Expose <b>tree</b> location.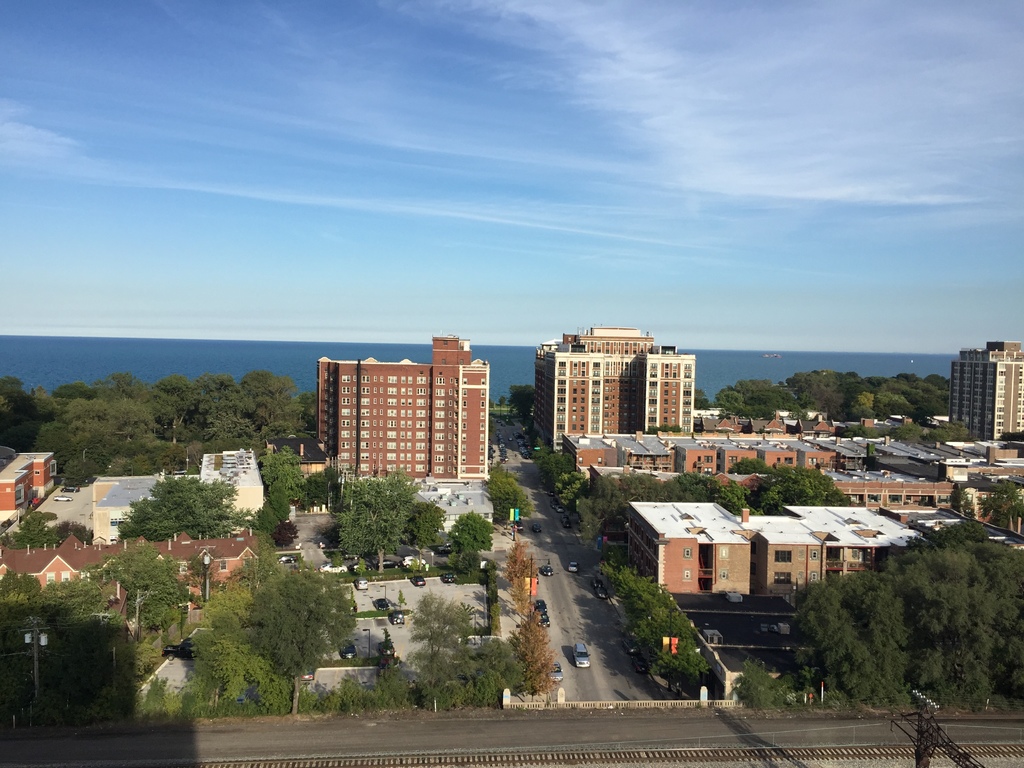
Exposed at bbox(186, 589, 305, 723).
